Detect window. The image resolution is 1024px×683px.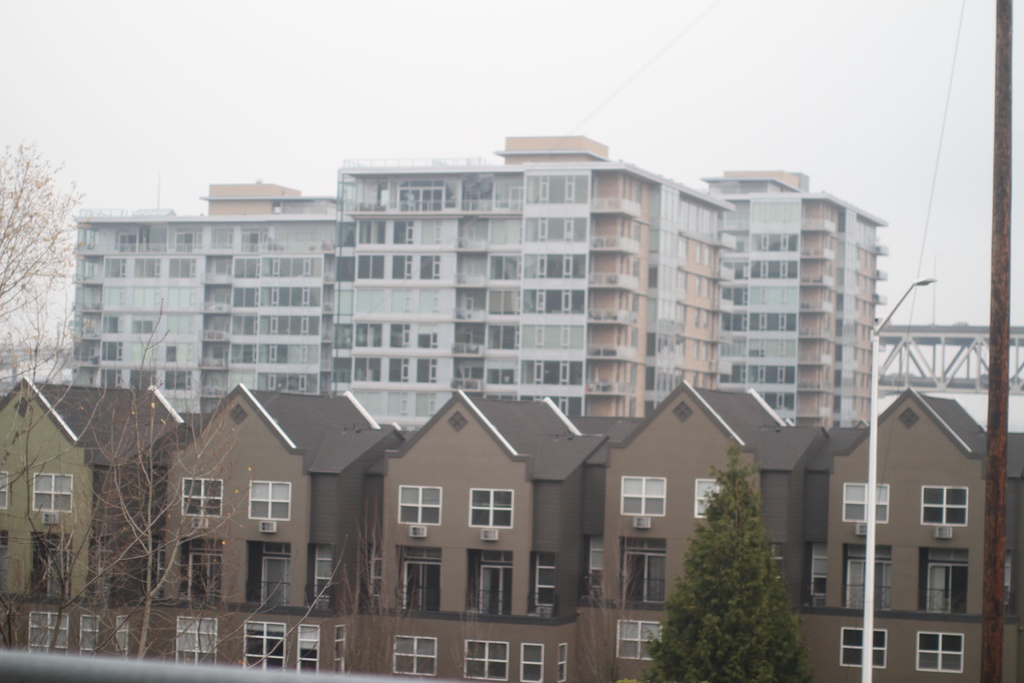
box(393, 255, 412, 280).
